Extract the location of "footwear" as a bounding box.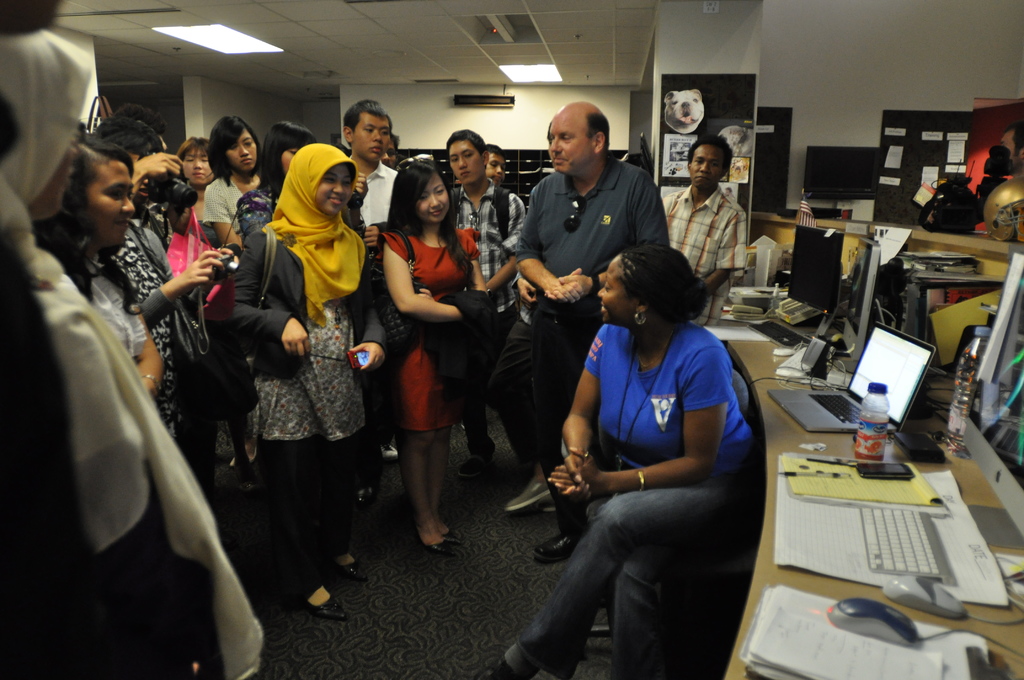
358:476:374:514.
